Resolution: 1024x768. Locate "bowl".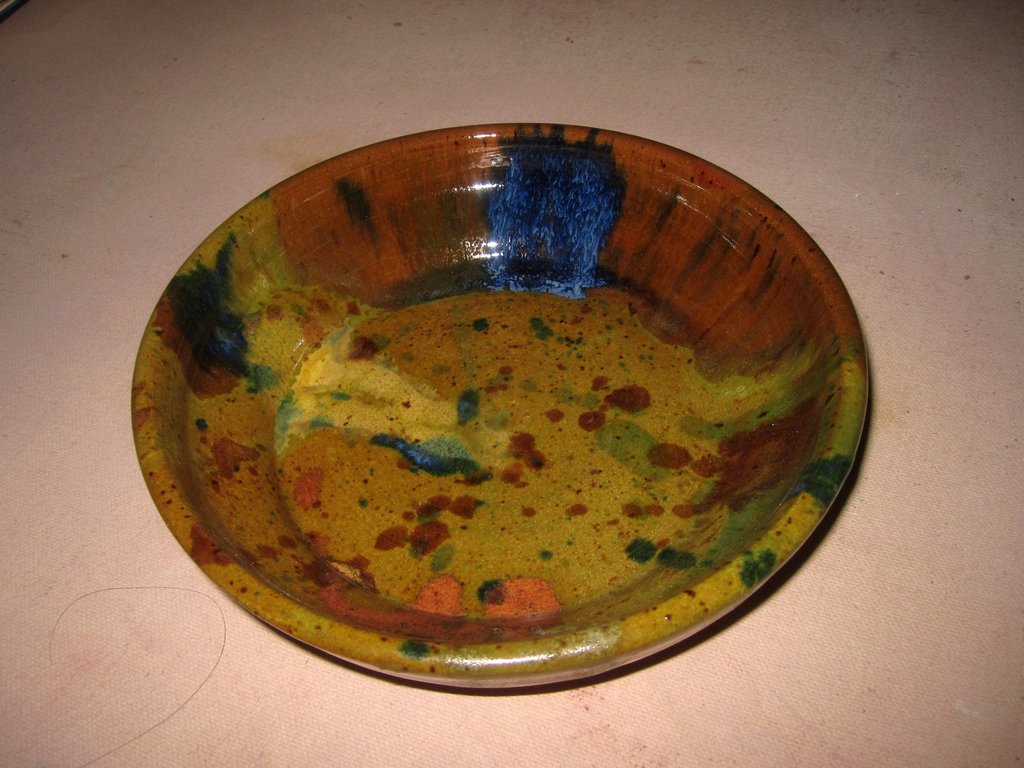
112 151 867 701.
